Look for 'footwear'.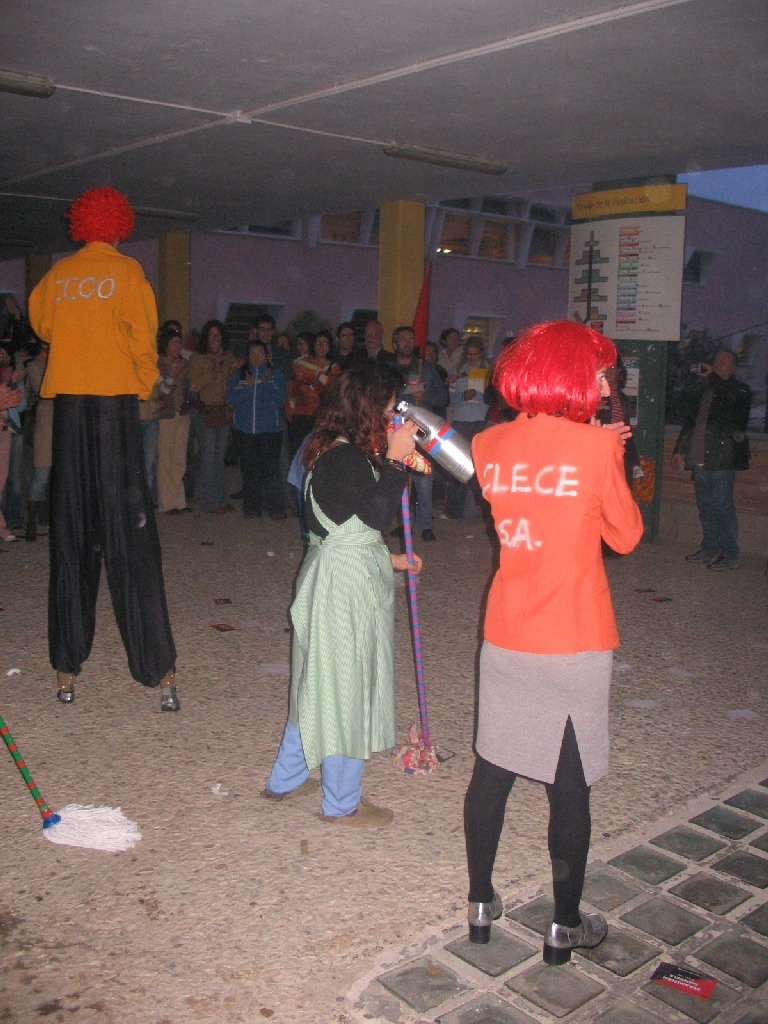
Found: left=392, top=526, right=406, bottom=542.
